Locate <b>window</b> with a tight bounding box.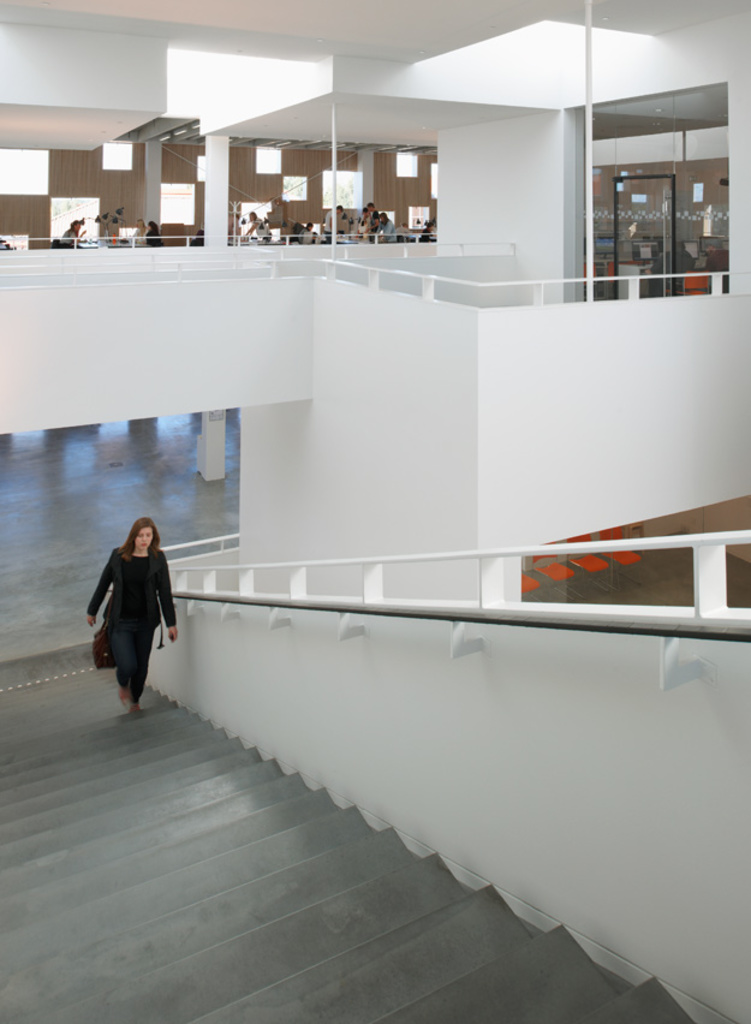
[322, 172, 364, 209].
